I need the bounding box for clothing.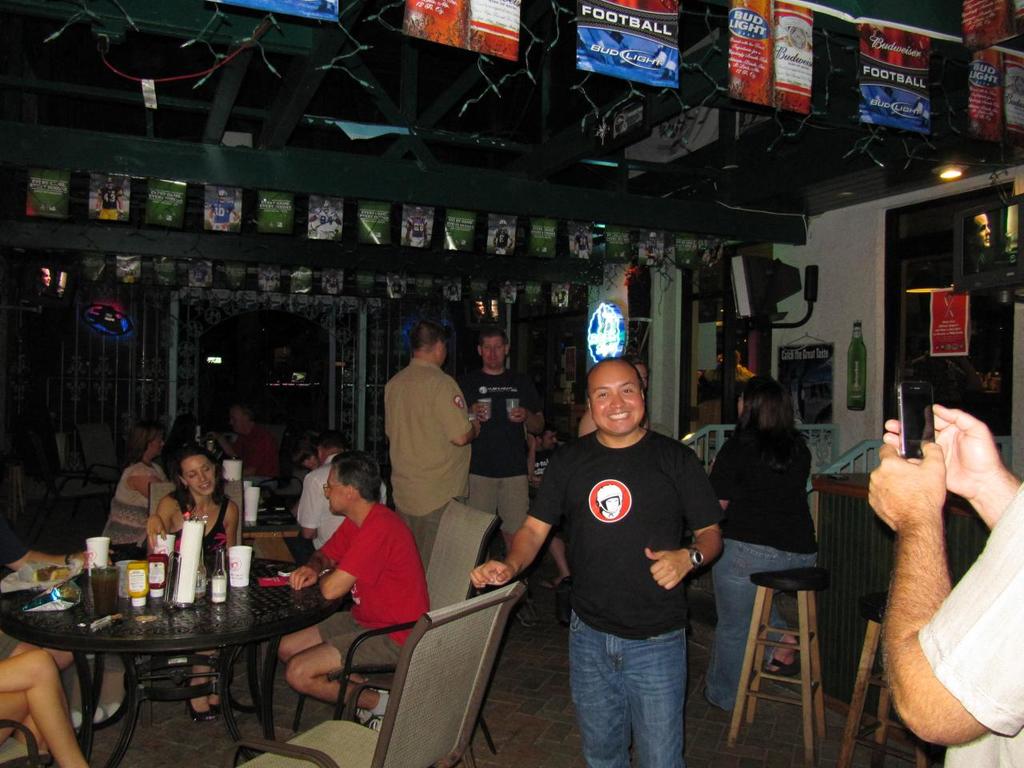
Here it is: bbox=[104, 458, 170, 562].
